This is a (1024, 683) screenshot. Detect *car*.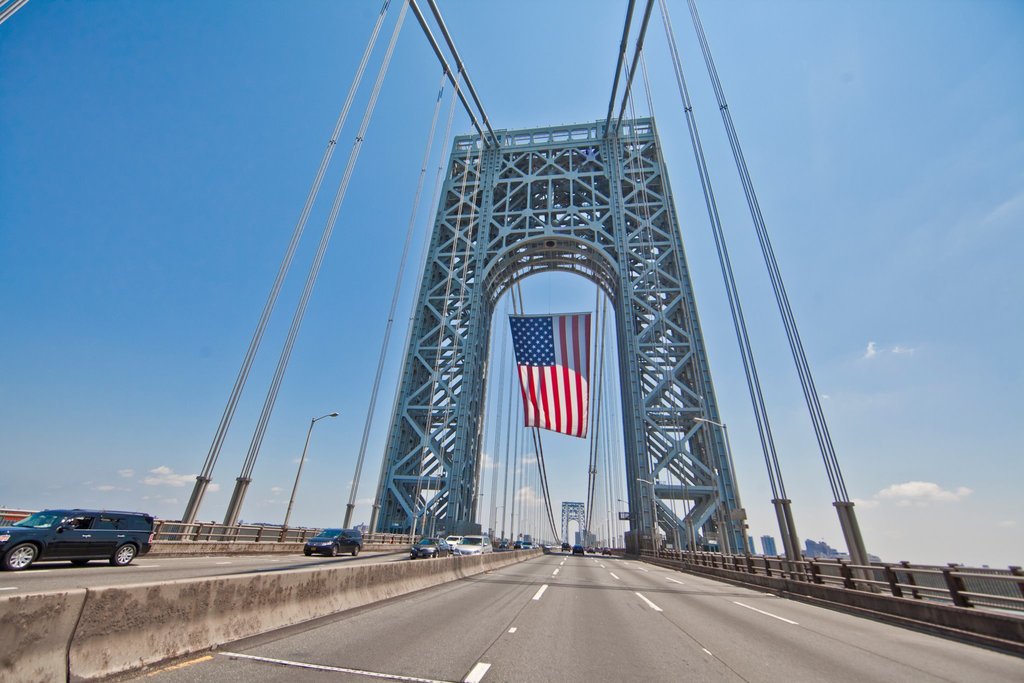
{"x1": 0, "y1": 504, "x2": 161, "y2": 567}.
